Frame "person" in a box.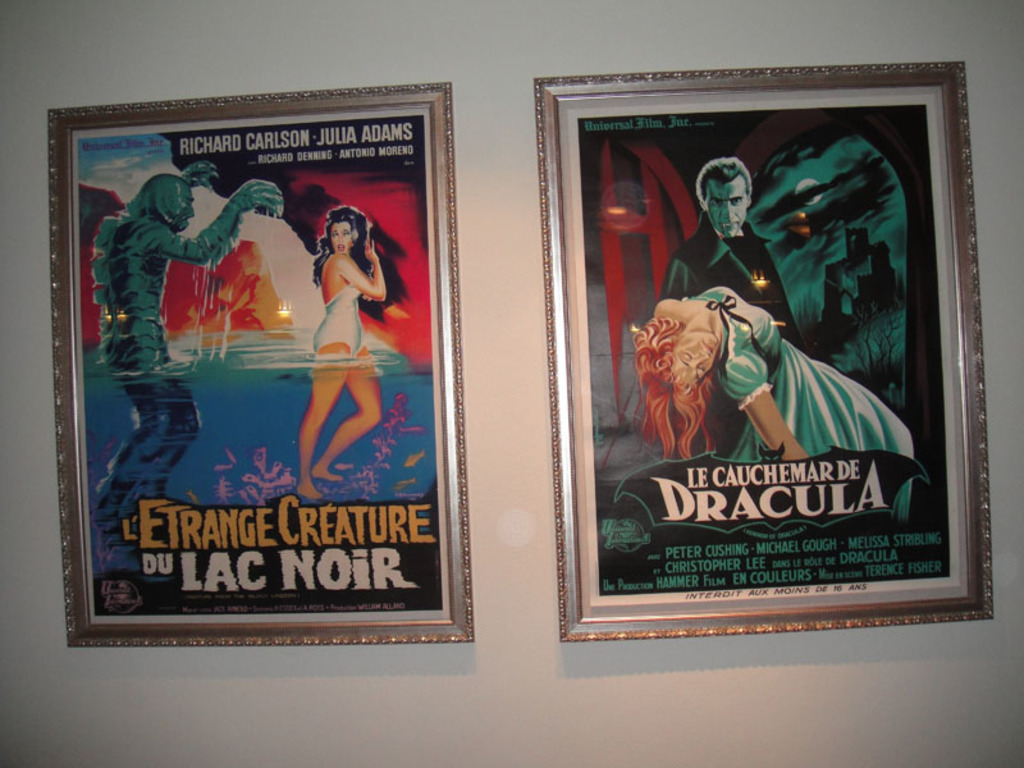
<region>657, 145, 806, 457</region>.
